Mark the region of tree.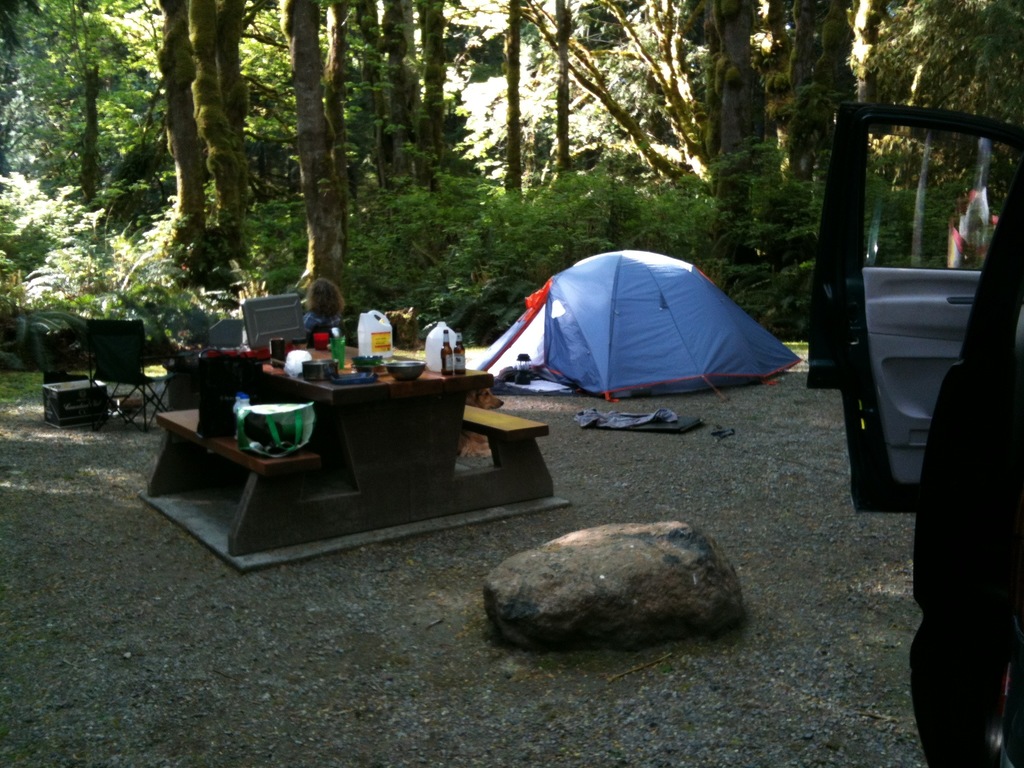
Region: bbox=[789, 0, 858, 233].
